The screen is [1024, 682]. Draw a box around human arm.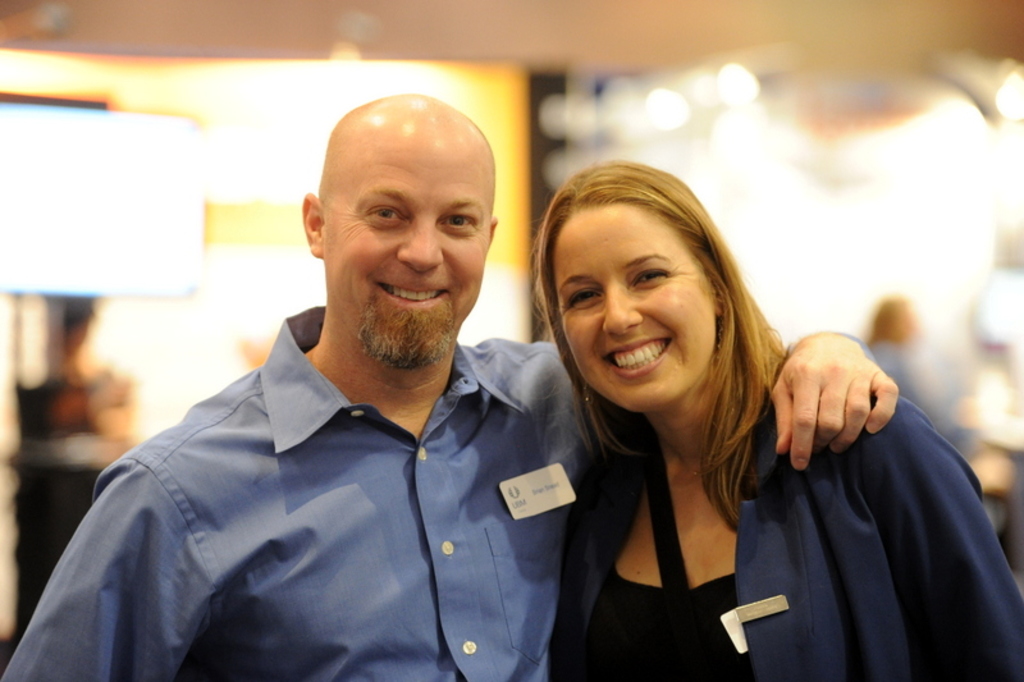
l=477, t=329, r=909, b=476.
